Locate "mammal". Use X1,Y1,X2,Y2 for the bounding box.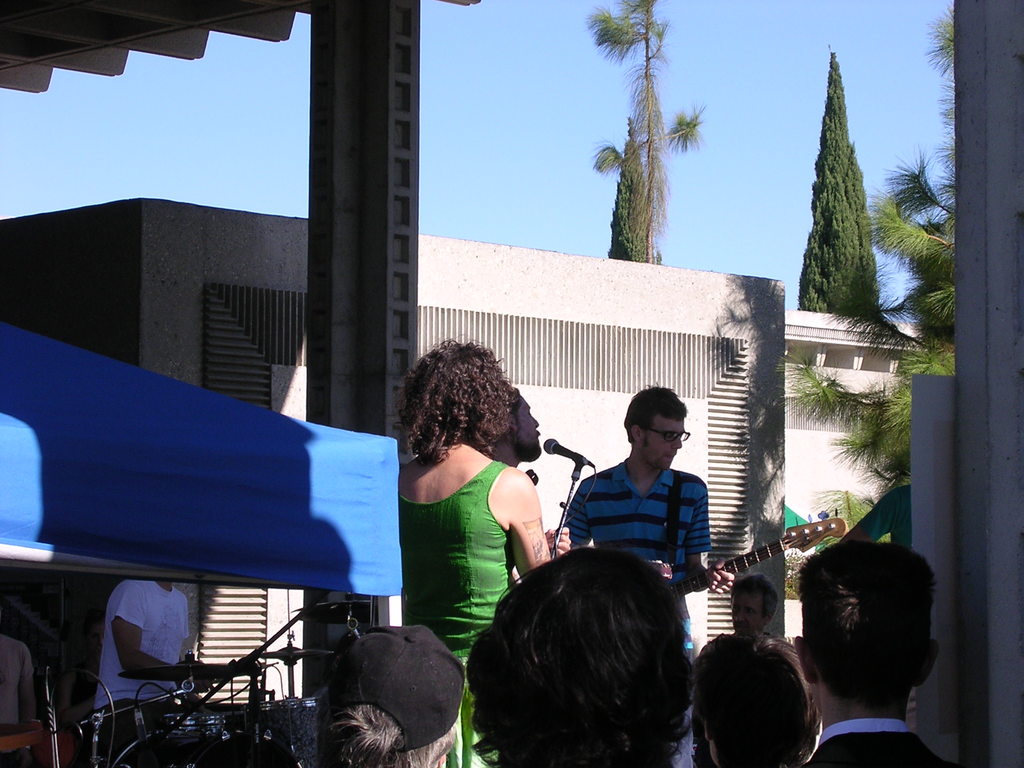
0,630,49,767.
